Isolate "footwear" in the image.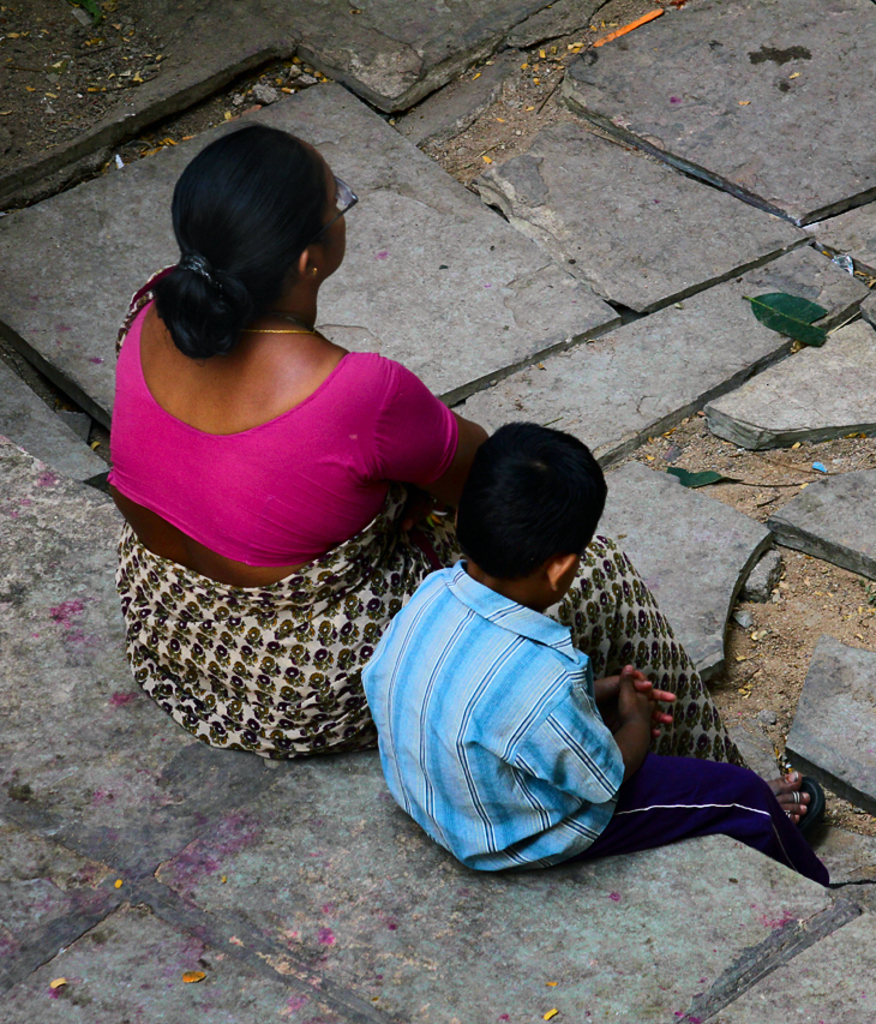
Isolated region: left=774, top=773, right=829, bottom=839.
